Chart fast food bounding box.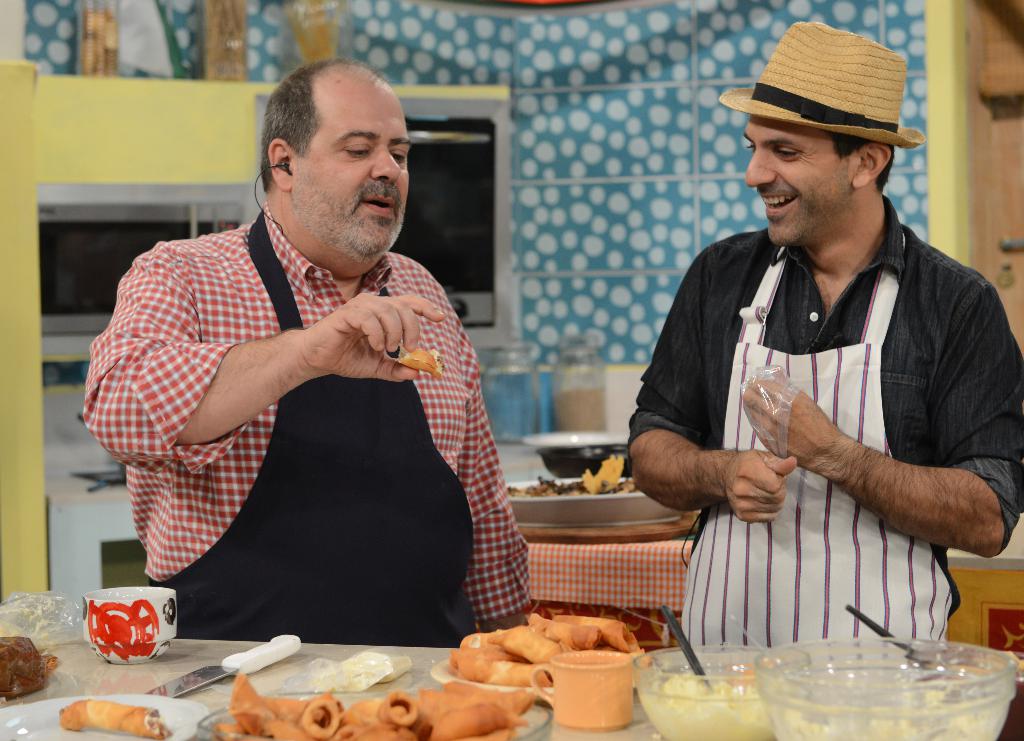
Charted: detection(58, 699, 173, 740).
